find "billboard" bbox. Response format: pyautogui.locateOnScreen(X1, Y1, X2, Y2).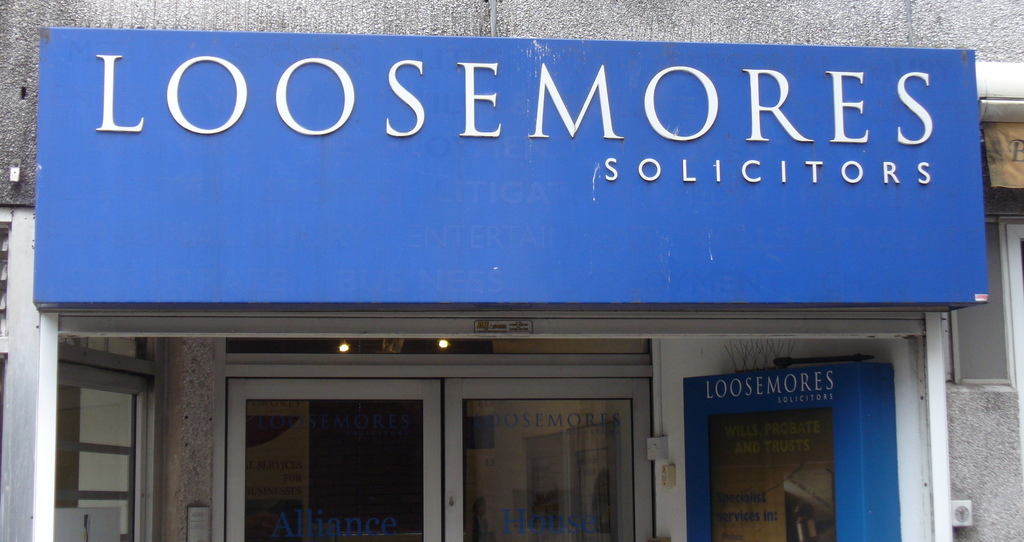
pyautogui.locateOnScreen(33, 21, 992, 306).
